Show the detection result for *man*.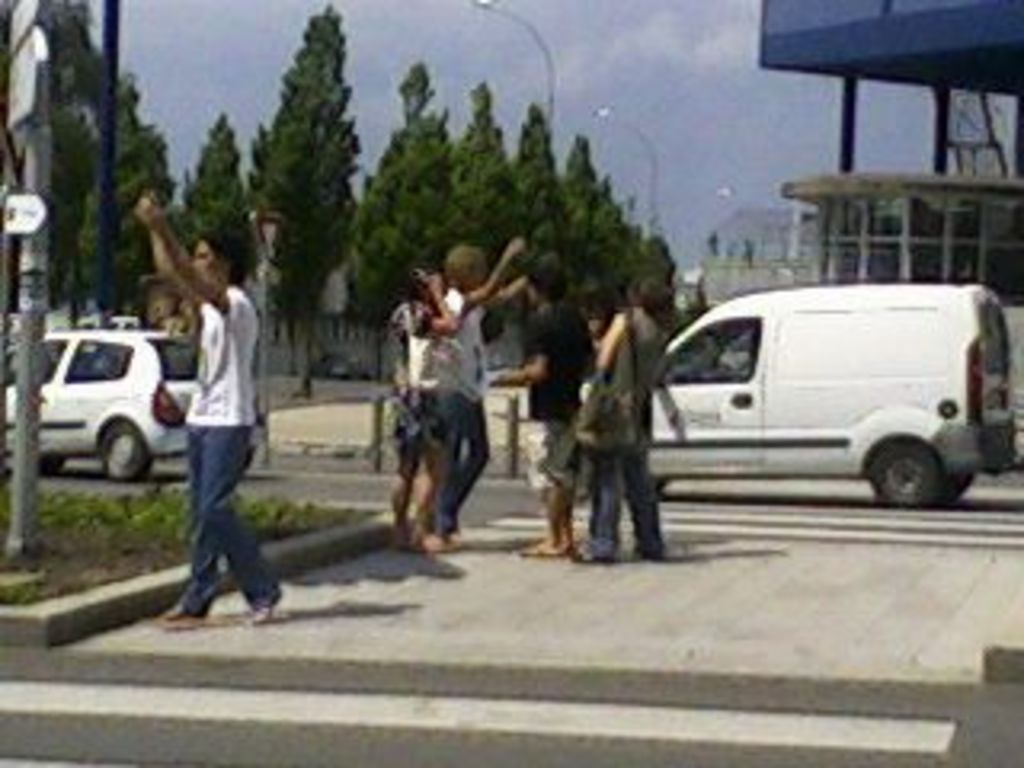
crop(442, 234, 531, 547).
